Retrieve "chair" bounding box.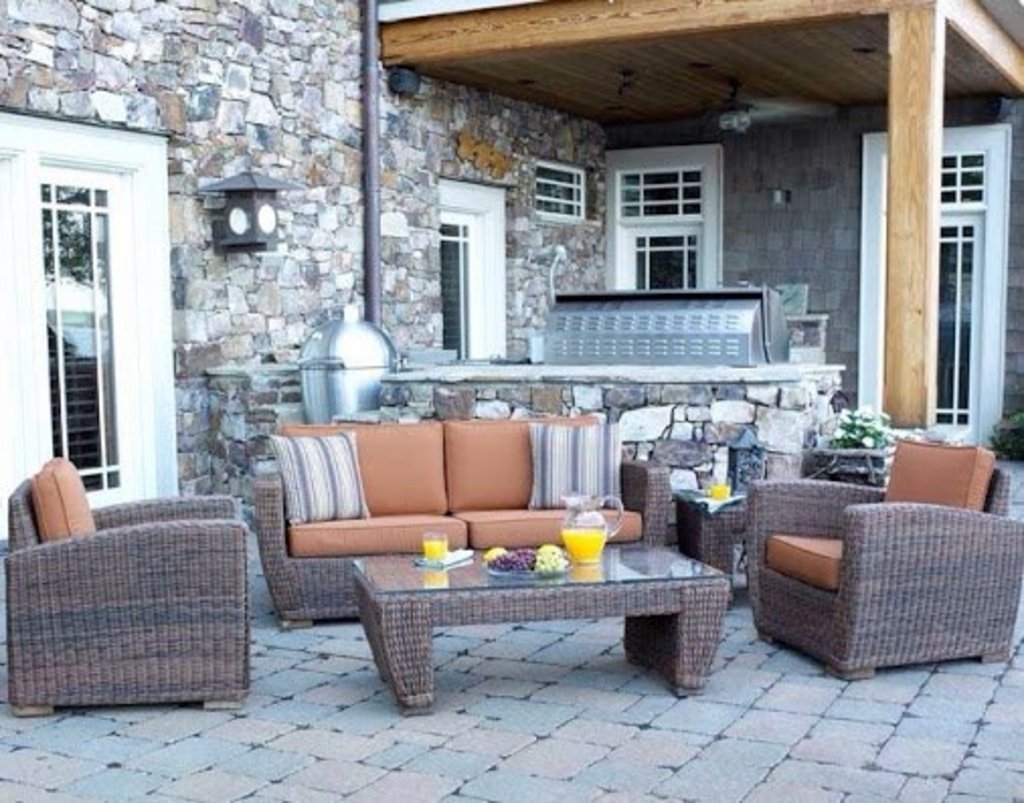
Bounding box: 745:435:1022:686.
